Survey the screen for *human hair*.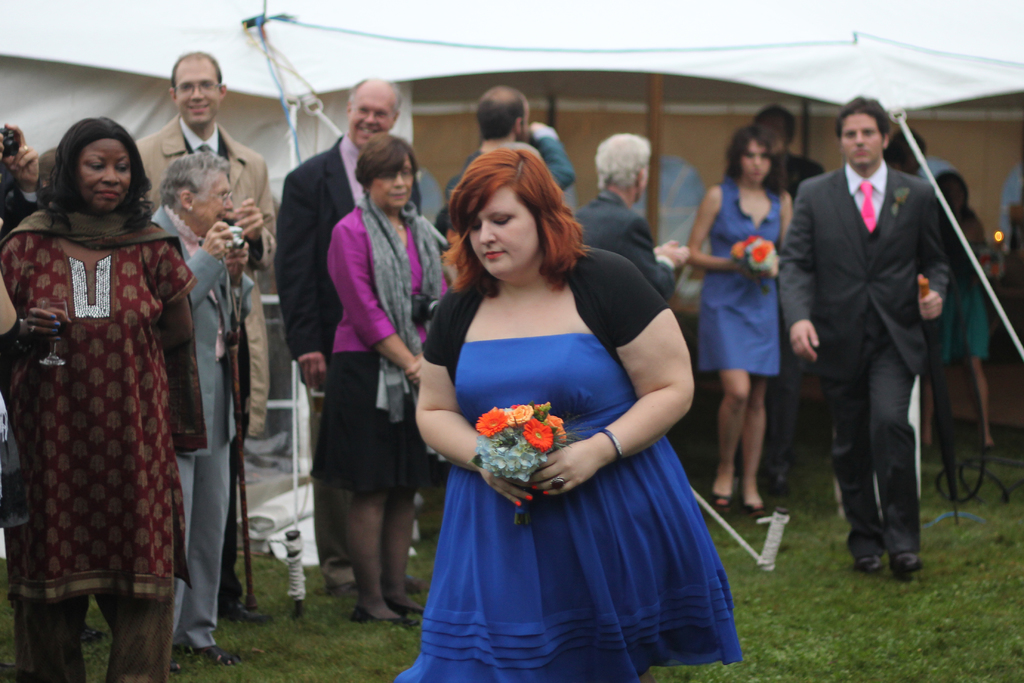
Survey found: {"x1": 748, "y1": 101, "x2": 798, "y2": 152}.
